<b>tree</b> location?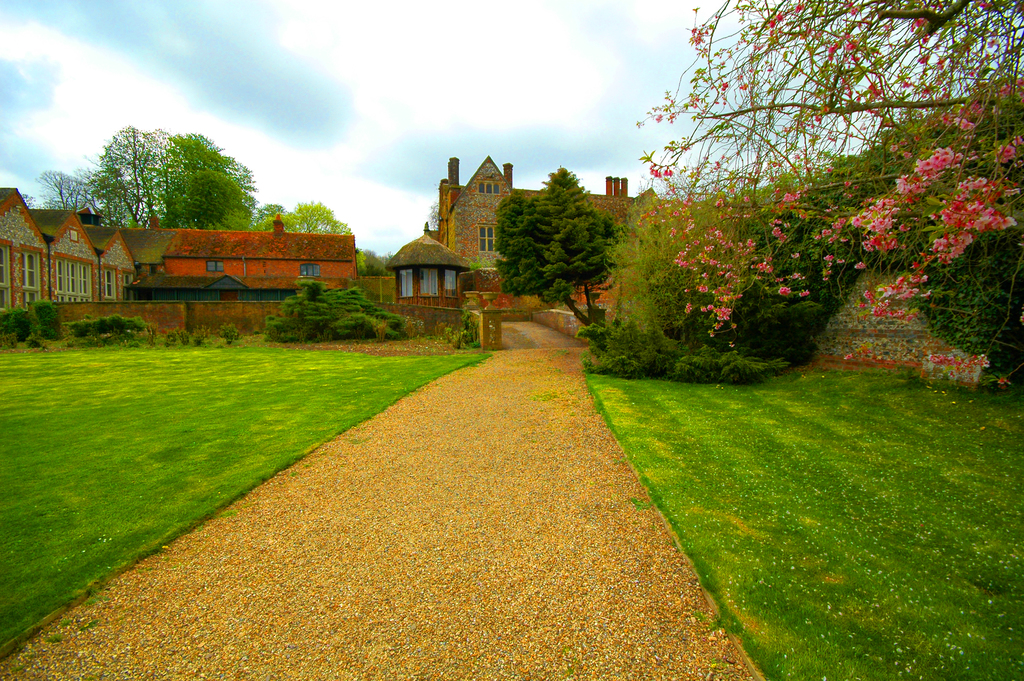
[495, 164, 626, 347]
